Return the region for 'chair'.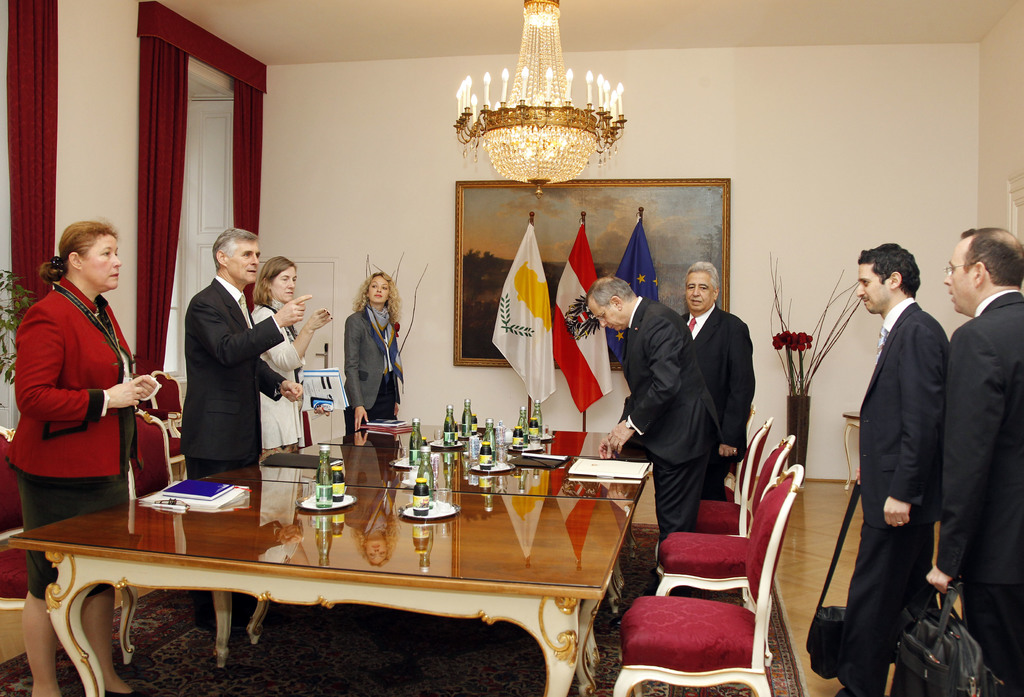
detection(686, 419, 770, 531).
